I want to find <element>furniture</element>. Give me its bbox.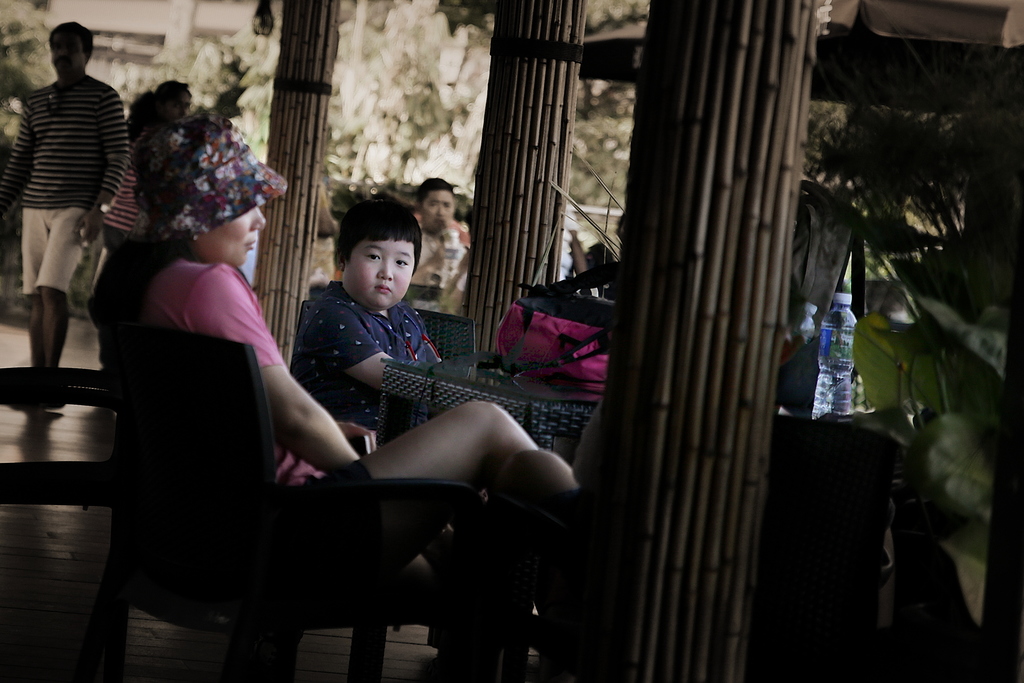
BBox(474, 414, 902, 682).
